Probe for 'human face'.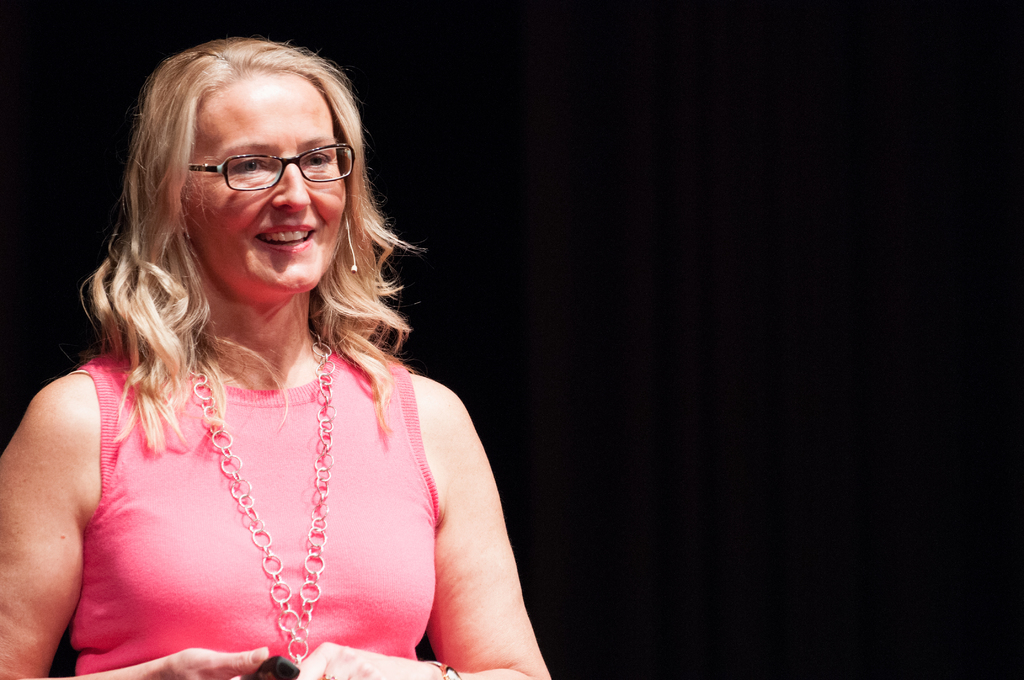
Probe result: <box>178,73,342,288</box>.
